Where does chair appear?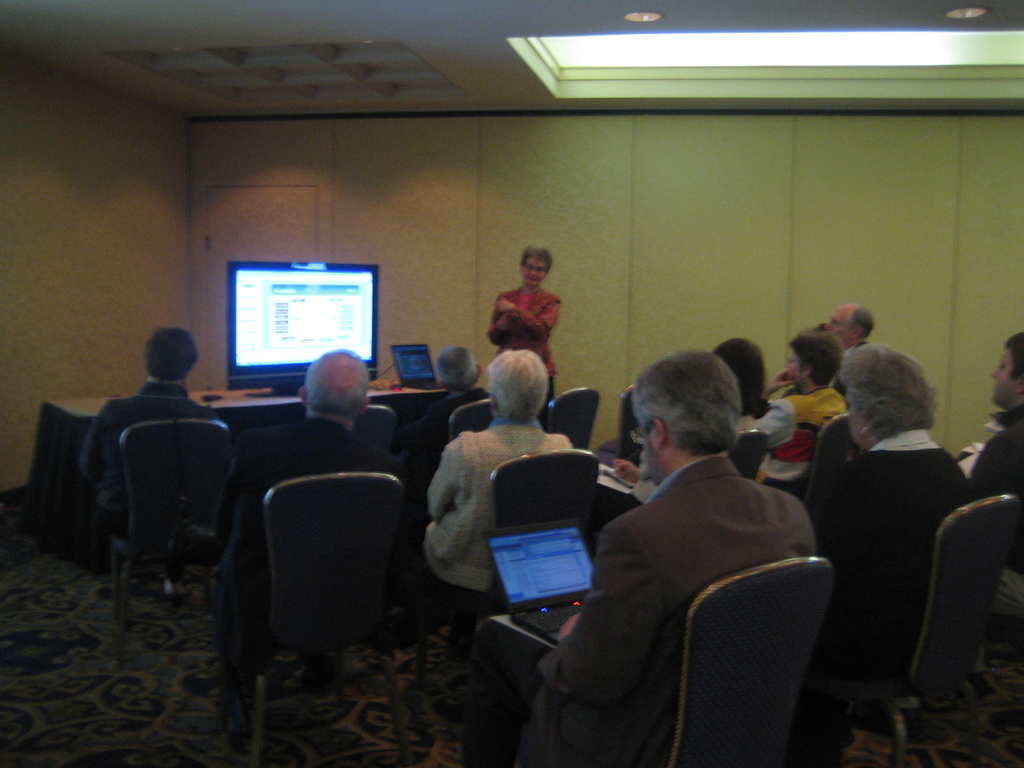
Appears at {"left": 445, "top": 398, "right": 493, "bottom": 442}.
